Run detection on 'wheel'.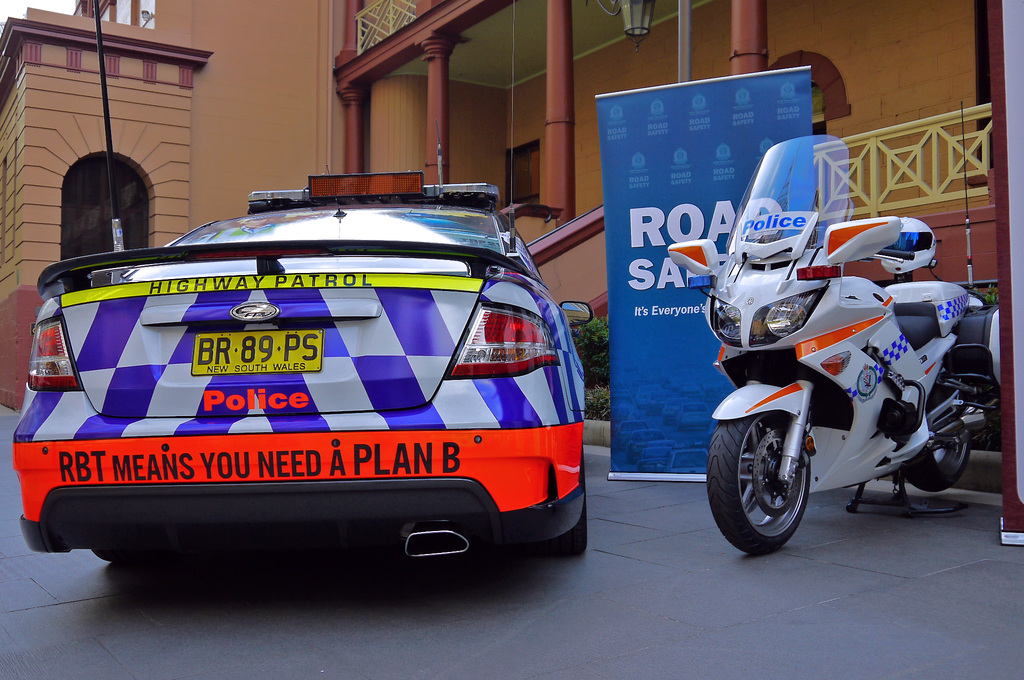
Result: 101 544 131 559.
